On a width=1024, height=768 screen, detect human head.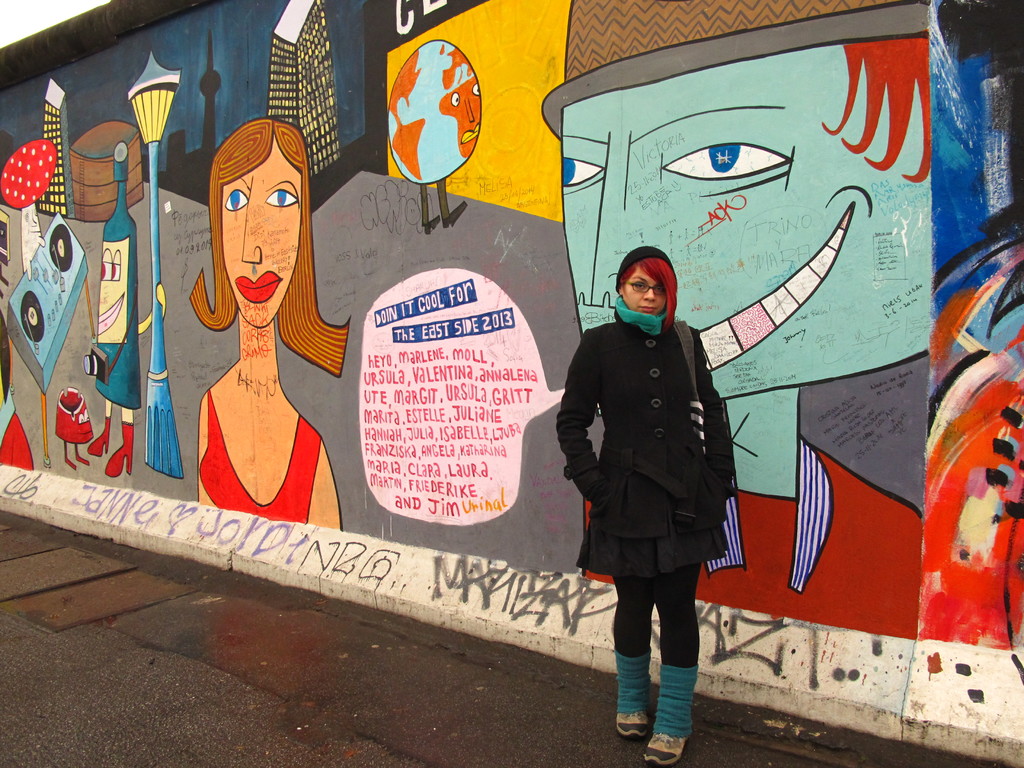
[180, 117, 312, 316].
